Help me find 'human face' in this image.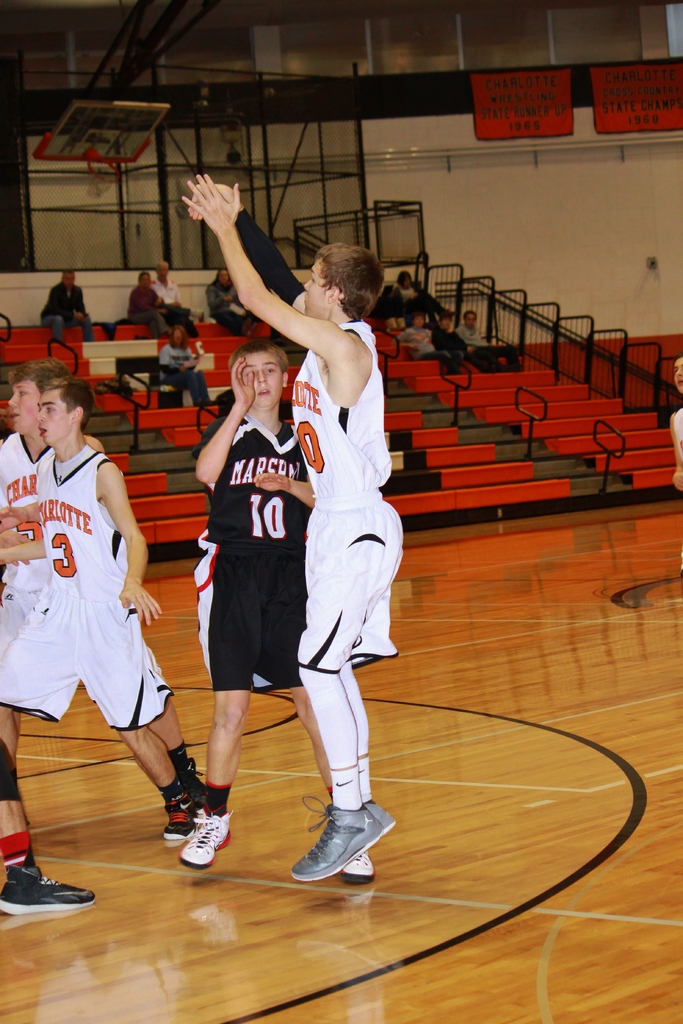
Found it: {"left": 461, "top": 314, "right": 478, "bottom": 332}.
